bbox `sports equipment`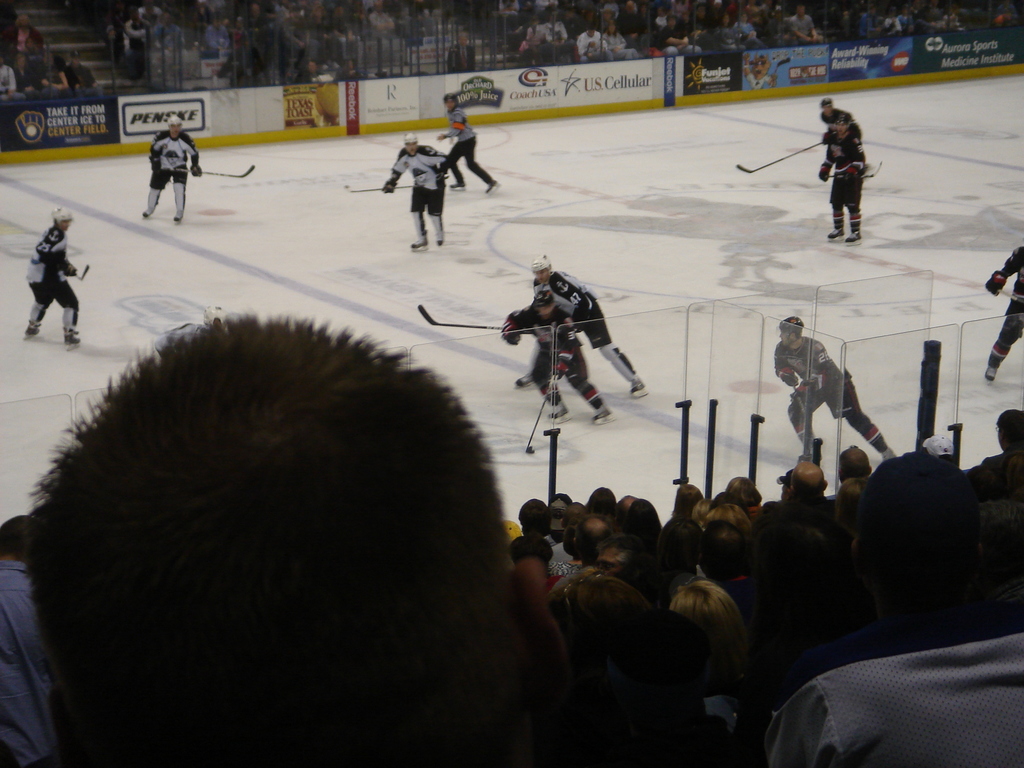
[499, 305, 607, 414]
